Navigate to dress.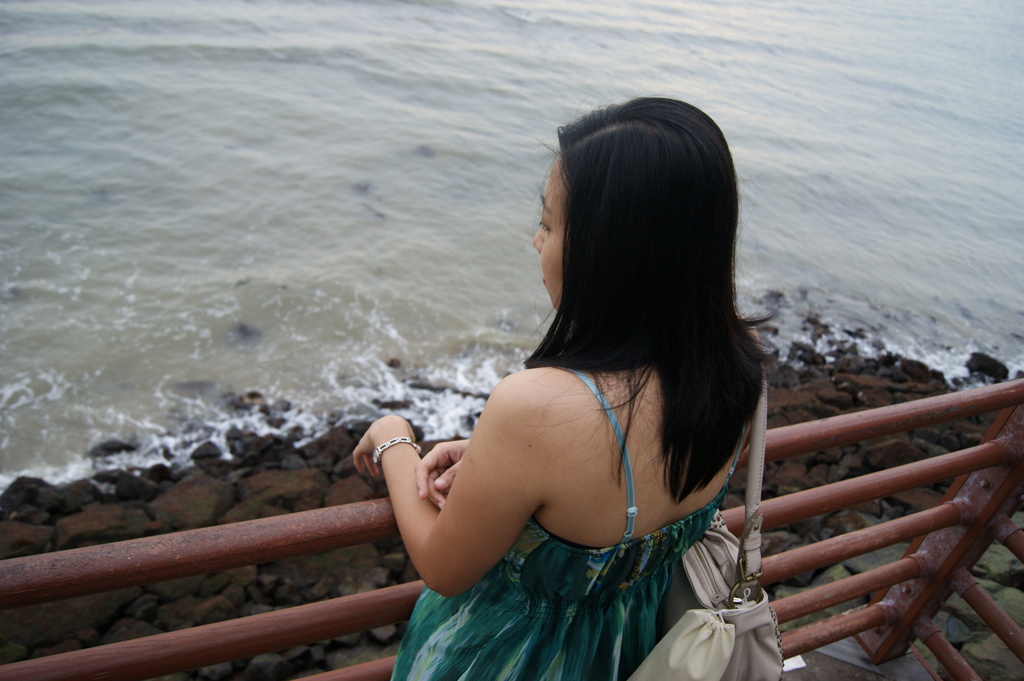
Navigation target: box(387, 369, 749, 680).
